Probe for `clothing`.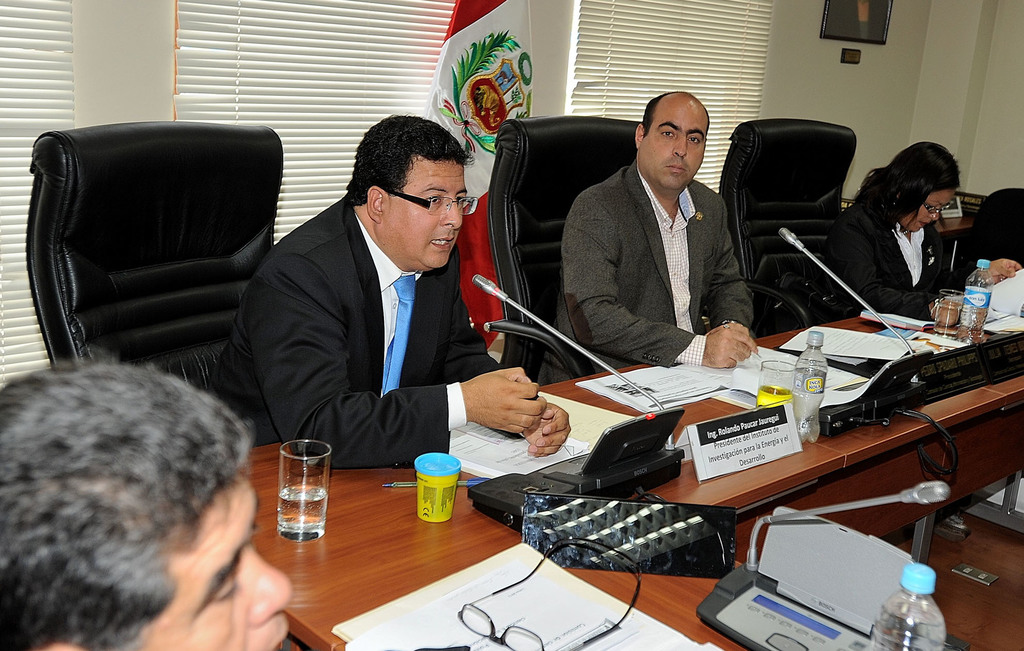
Probe result: [531, 113, 776, 391].
